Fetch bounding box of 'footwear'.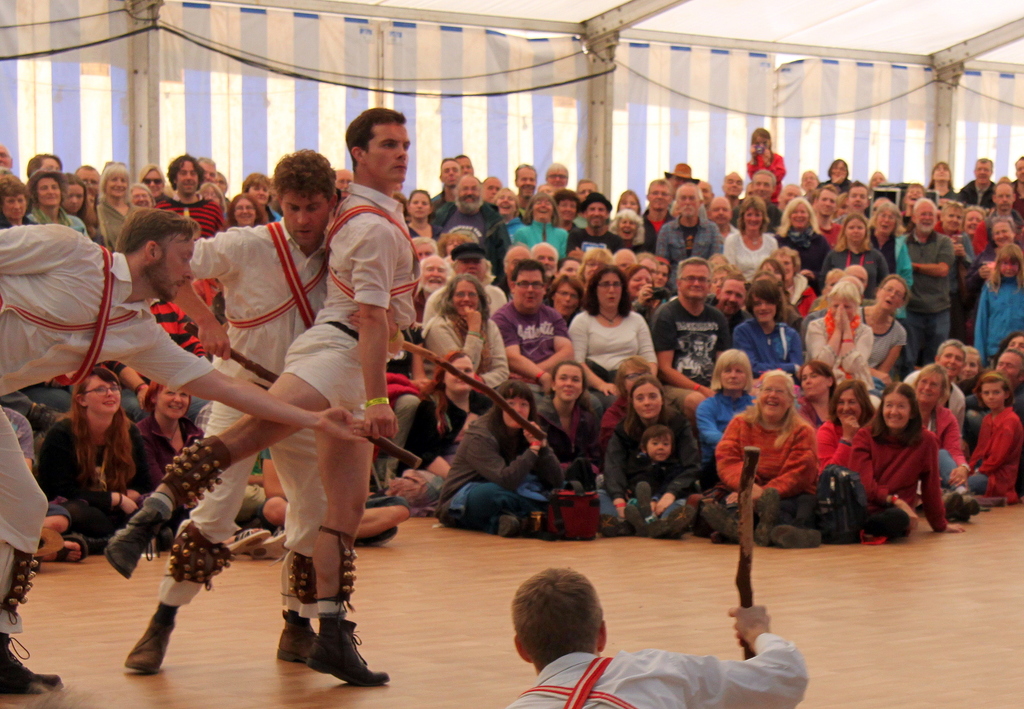
Bbox: <bbox>121, 602, 180, 674</bbox>.
